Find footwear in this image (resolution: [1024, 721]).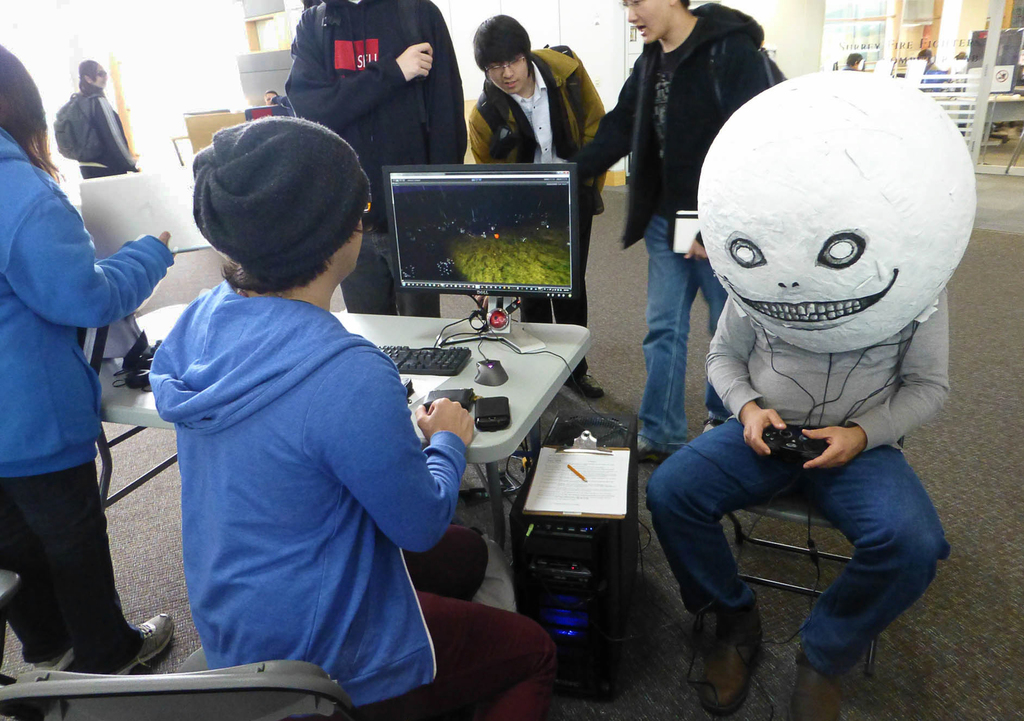
{"x1": 790, "y1": 645, "x2": 845, "y2": 720}.
